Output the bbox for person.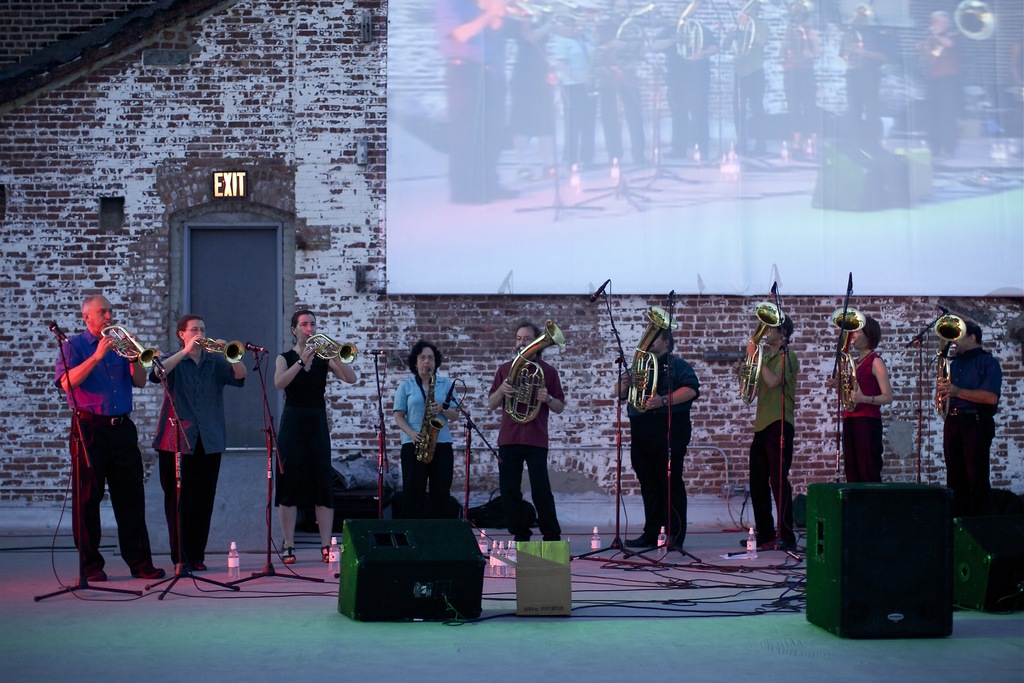
detection(614, 331, 703, 555).
